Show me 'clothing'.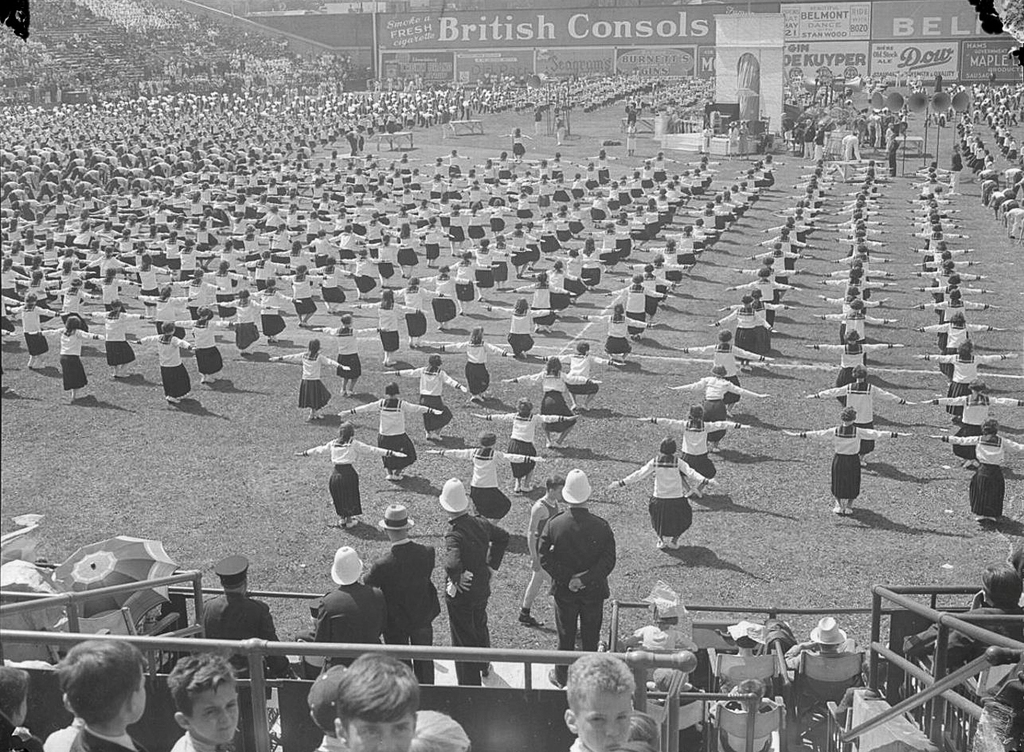
'clothing' is here: 331:390:426:484.
